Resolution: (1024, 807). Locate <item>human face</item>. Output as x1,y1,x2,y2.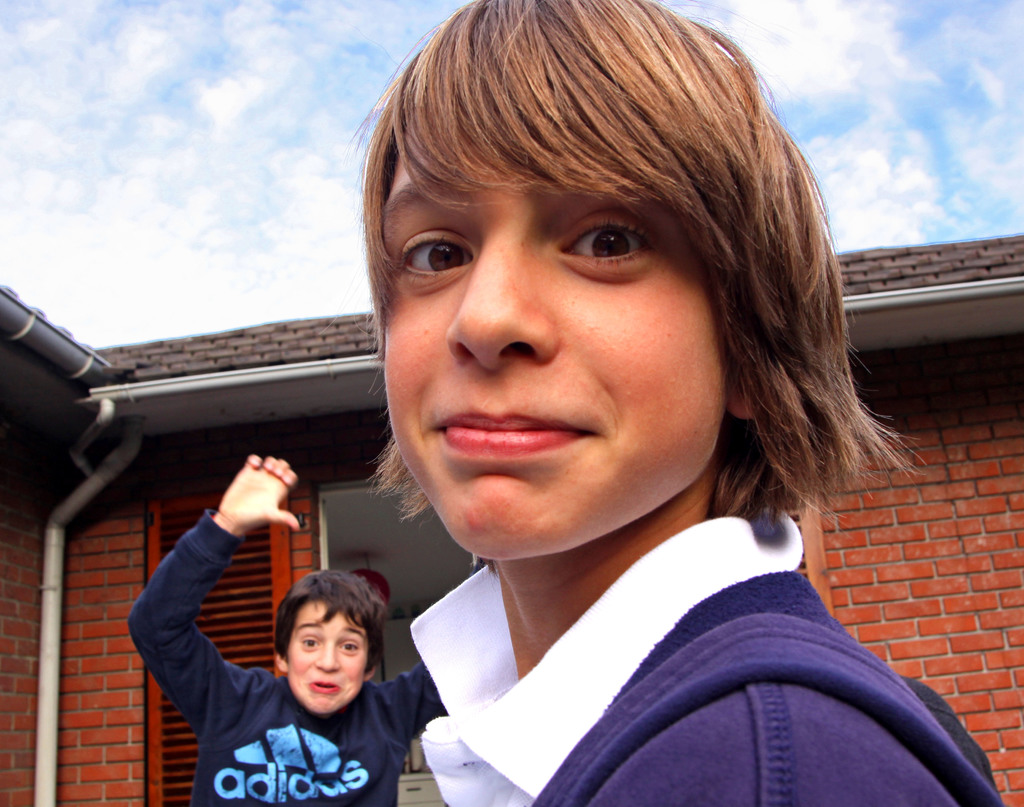
384,142,736,558.
